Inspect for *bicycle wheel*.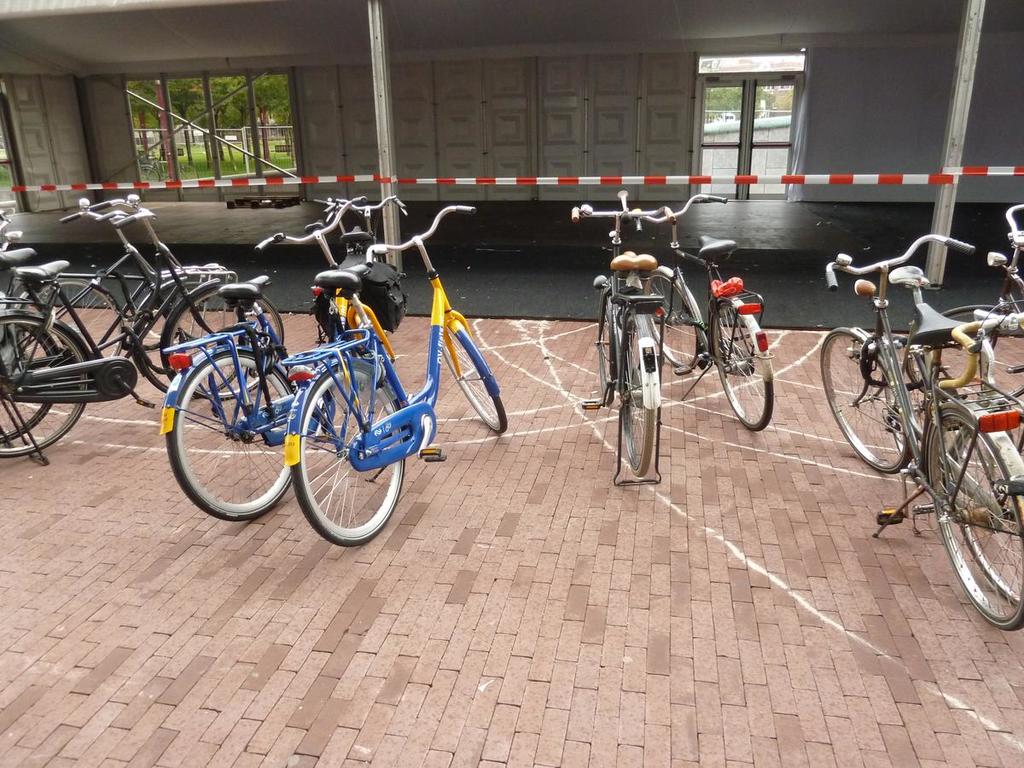
Inspection: bbox(949, 413, 1023, 606).
